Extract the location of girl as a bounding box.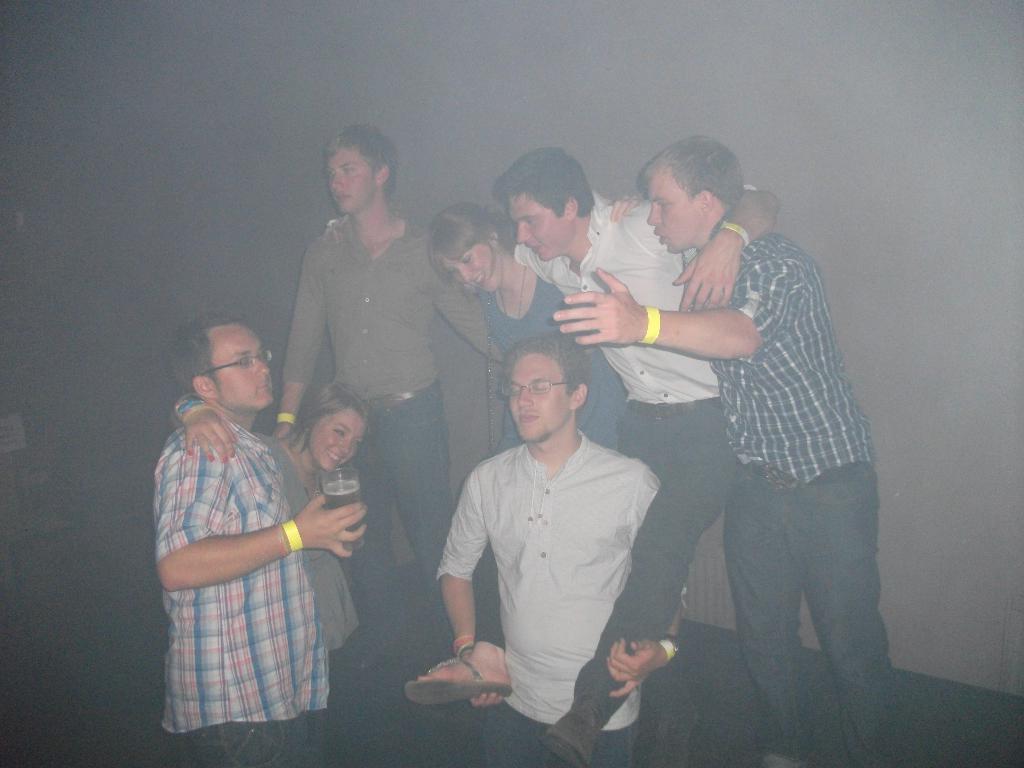
[164,387,379,666].
